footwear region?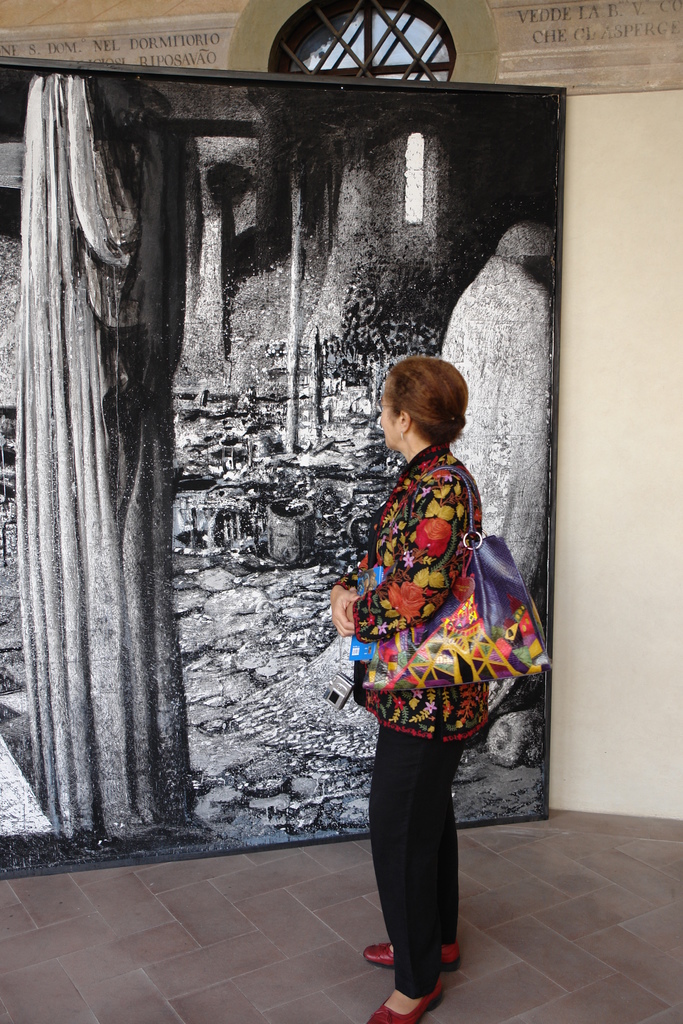
(361,944,461,970)
